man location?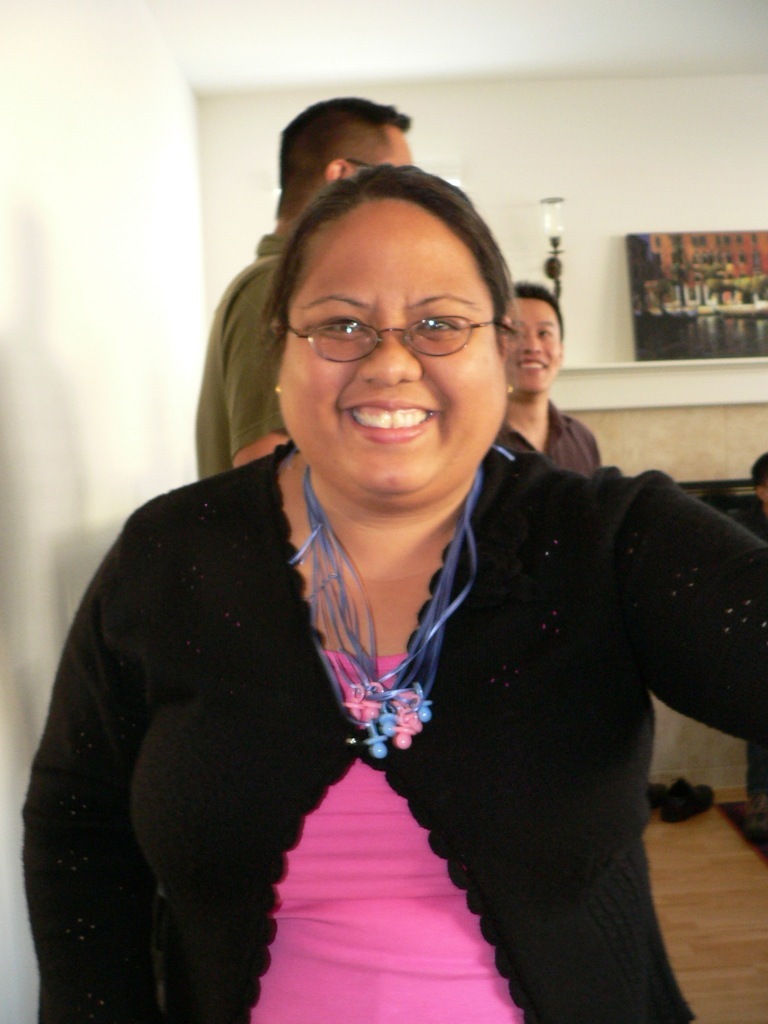
rect(500, 277, 612, 486)
